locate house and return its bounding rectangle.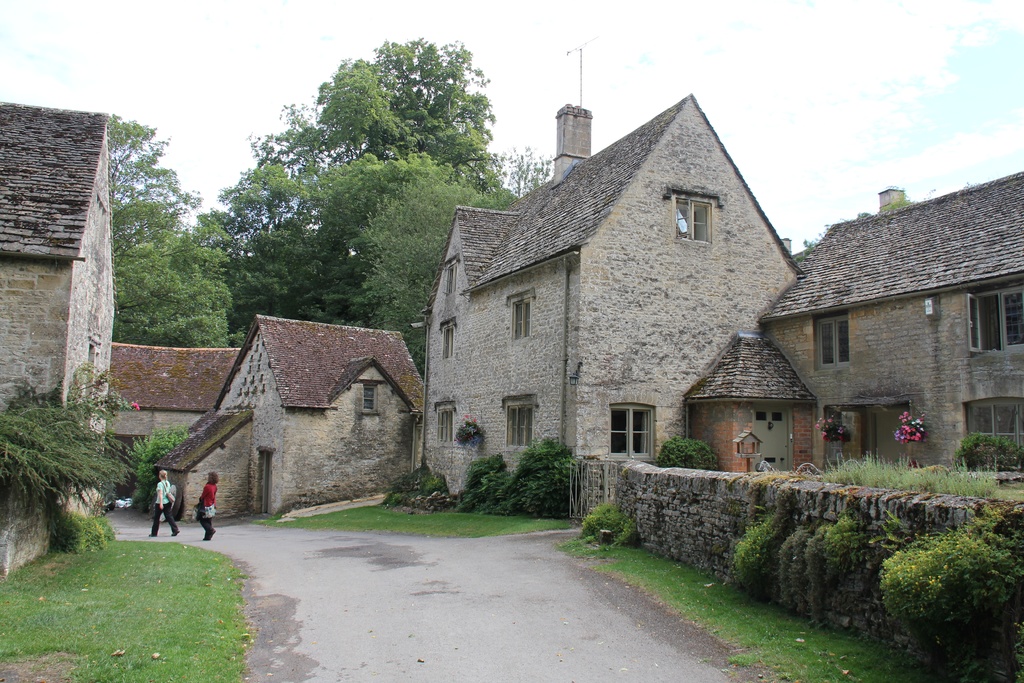
99,314,418,523.
